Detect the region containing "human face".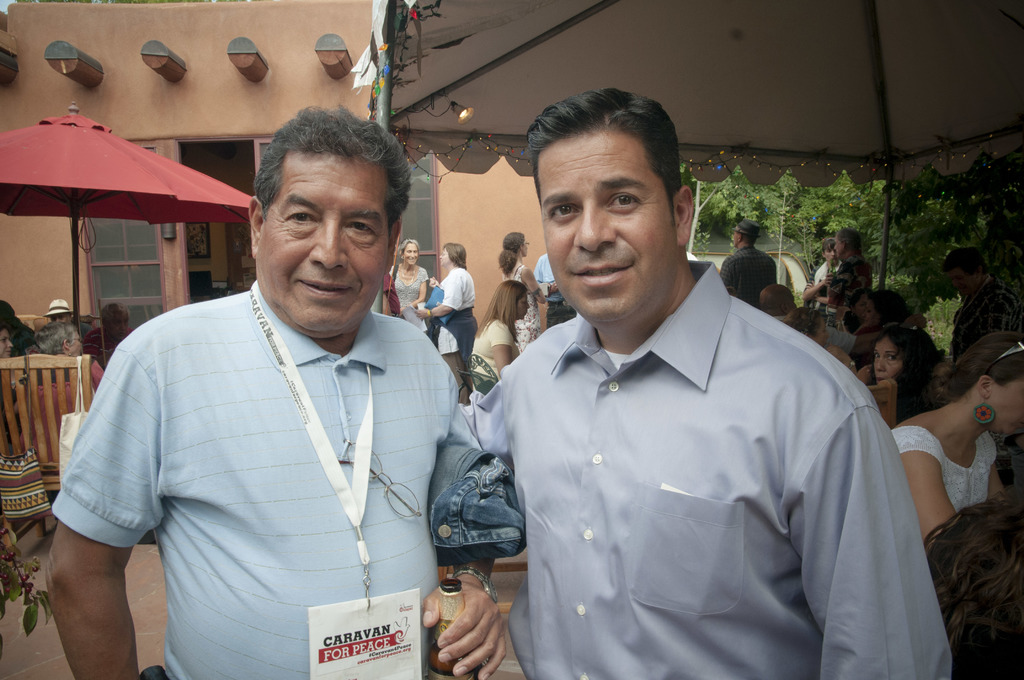
[x1=535, y1=127, x2=682, y2=318].
